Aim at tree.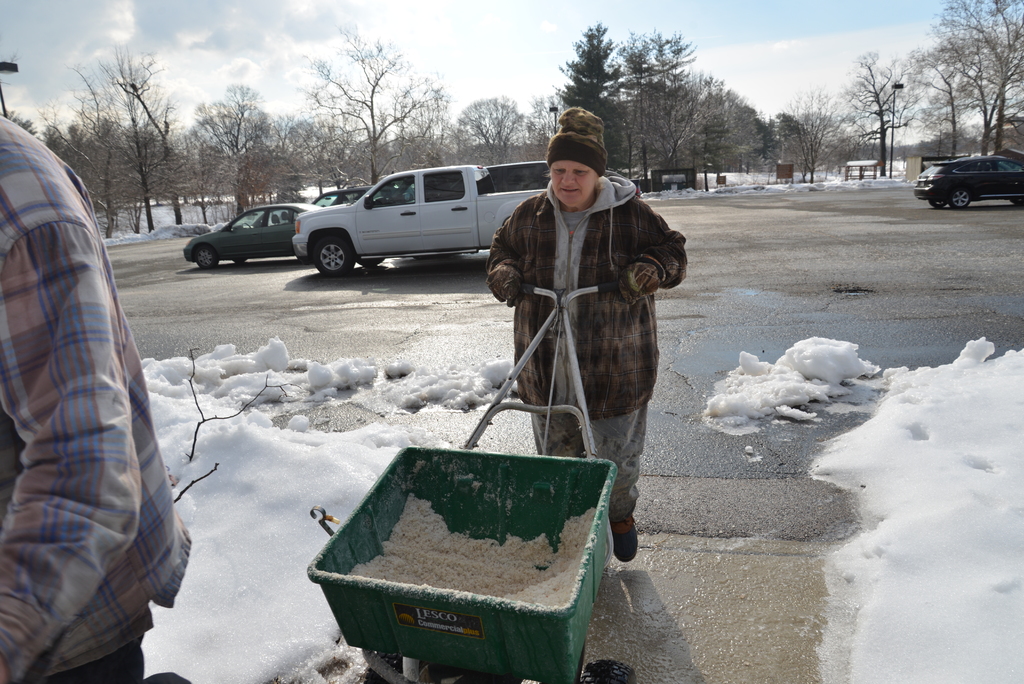
Aimed at {"x1": 607, "y1": 27, "x2": 703, "y2": 173}.
